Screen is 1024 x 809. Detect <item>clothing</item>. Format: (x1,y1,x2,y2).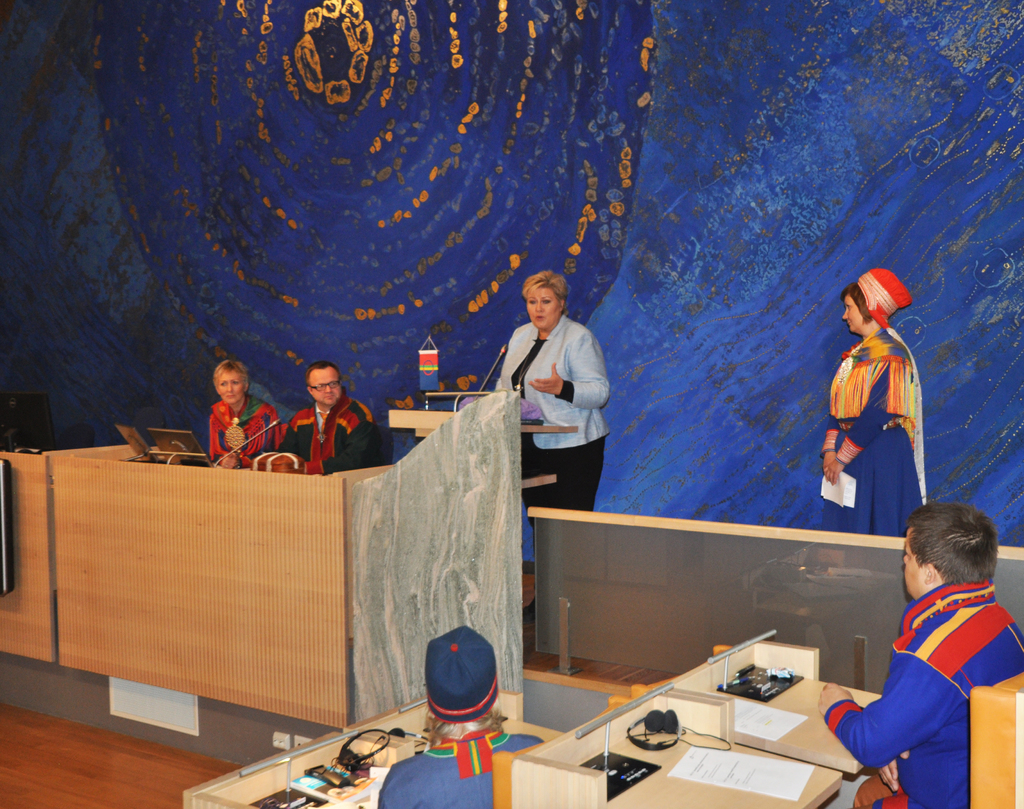
(824,325,920,530).
